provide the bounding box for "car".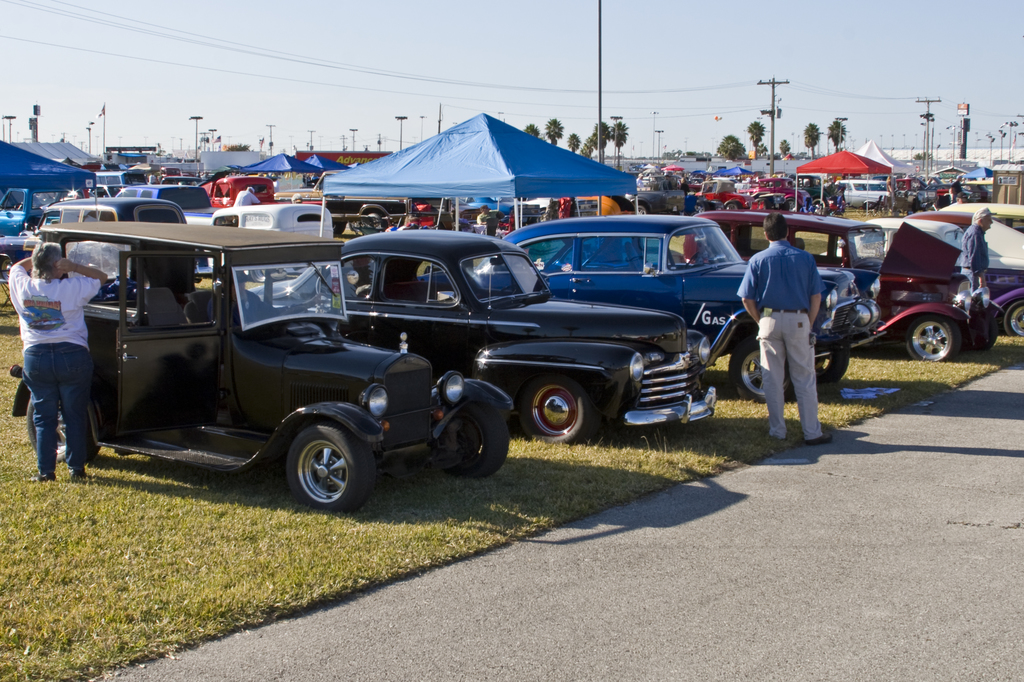
{"x1": 680, "y1": 214, "x2": 1003, "y2": 375}.
